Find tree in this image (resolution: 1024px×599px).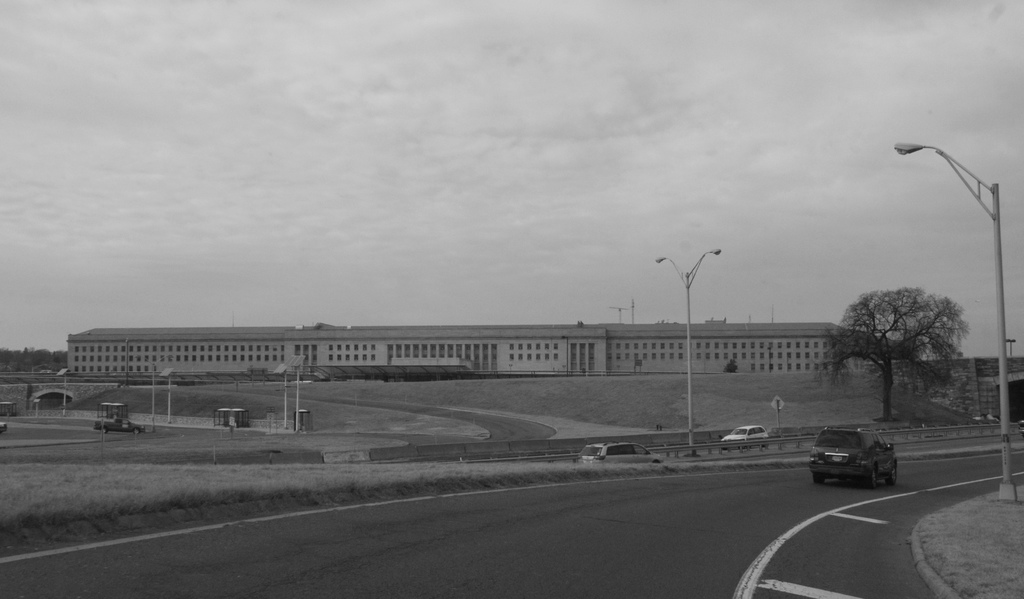
bbox=(825, 290, 964, 420).
